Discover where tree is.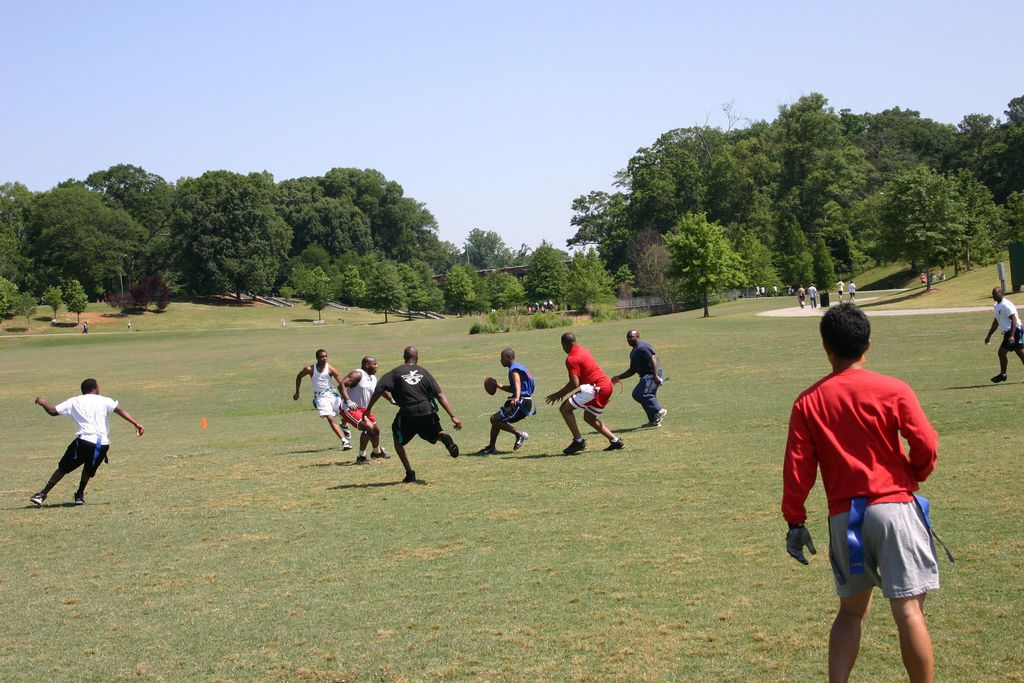
Discovered at [450,269,479,324].
